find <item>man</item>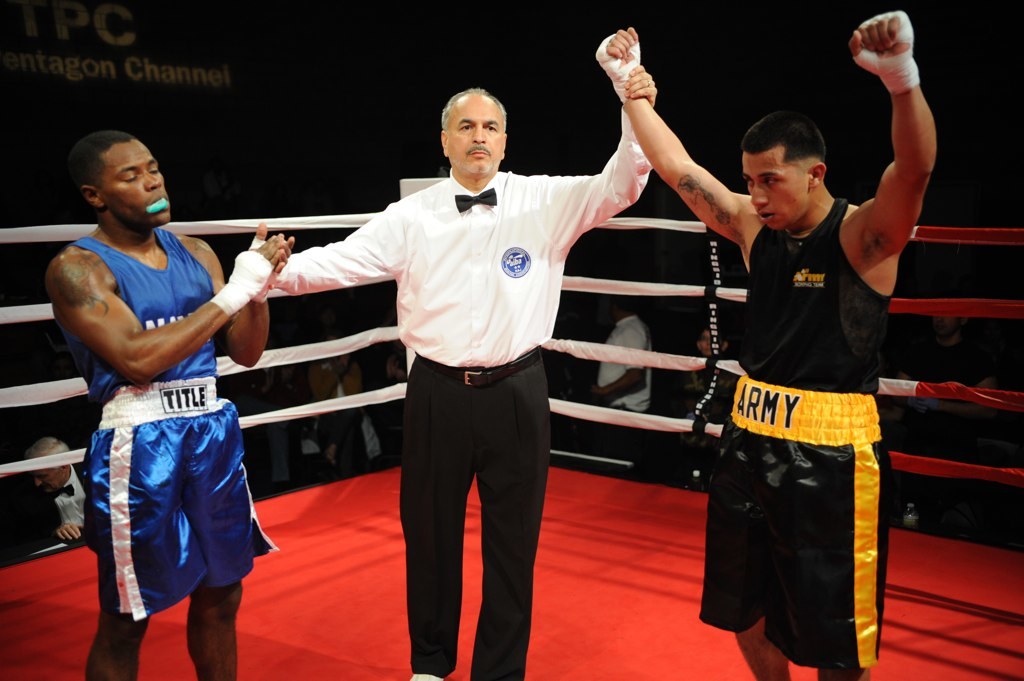
<region>45, 126, 296, 680</region>
